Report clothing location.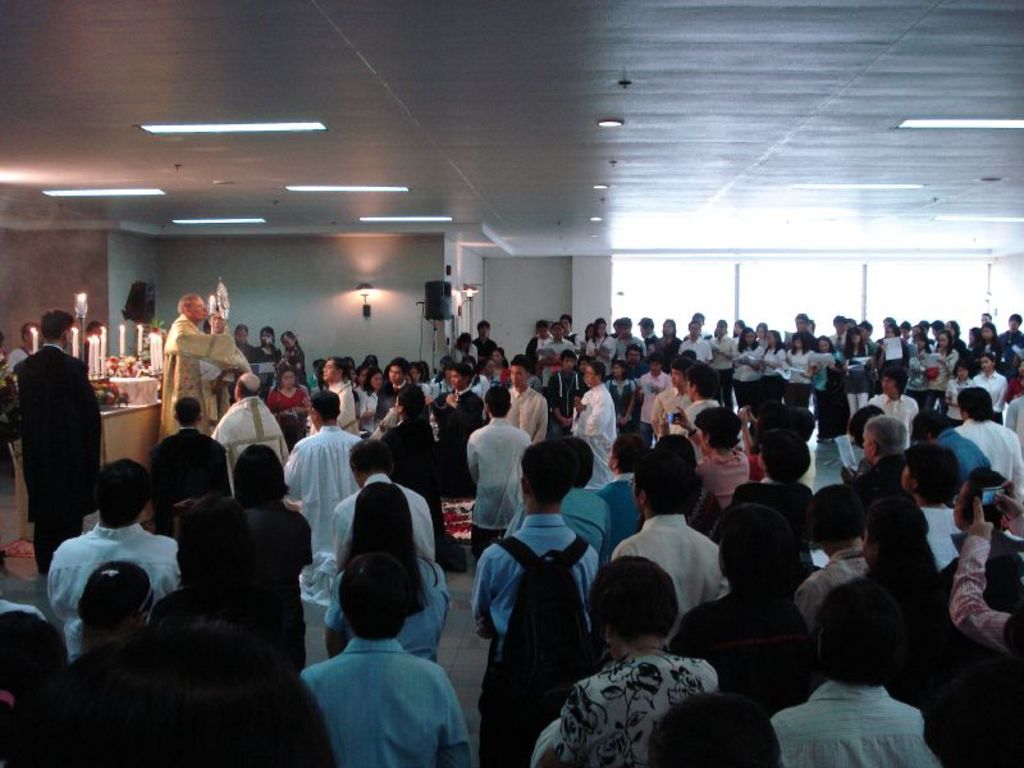
Report: Rect(996, 334, 1020, 362).
